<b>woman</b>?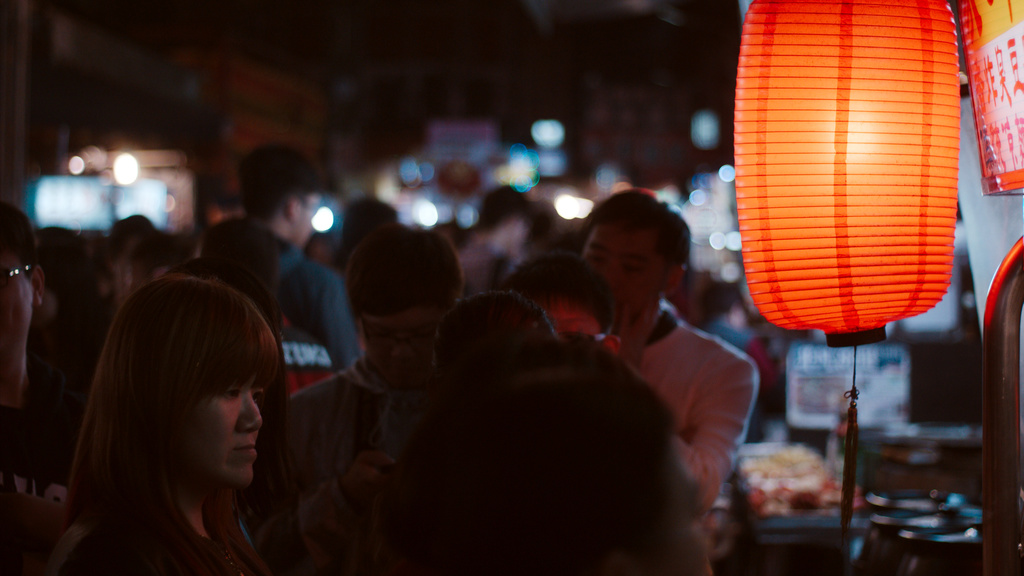
{"x1": 66, "y1": 279, "x2": 278, "y2": 575}
